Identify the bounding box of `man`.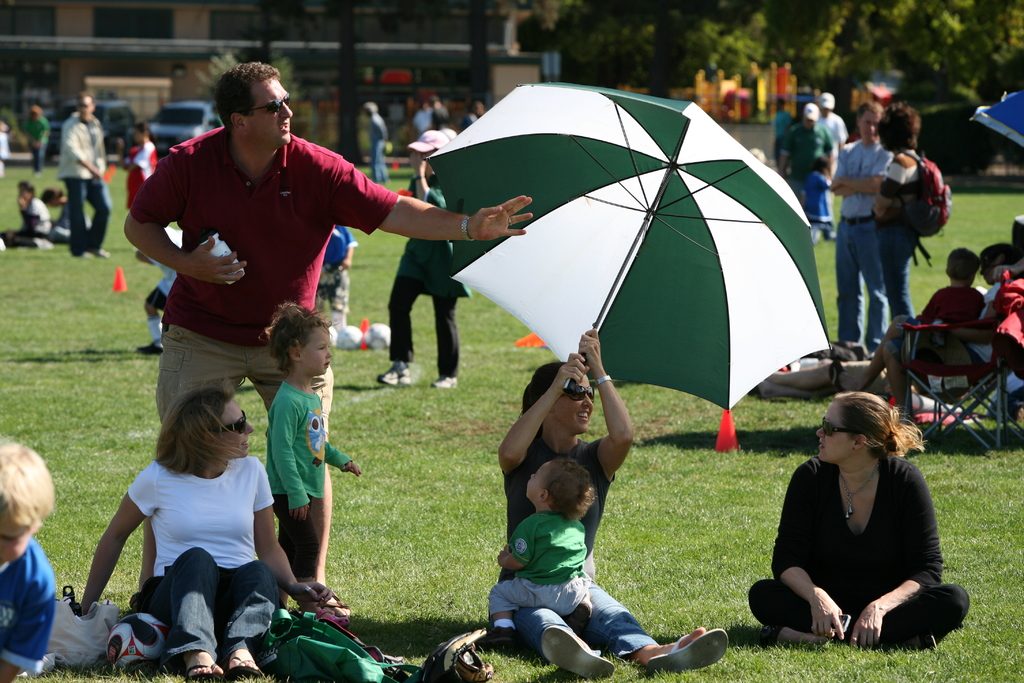
54 92 115 258.
